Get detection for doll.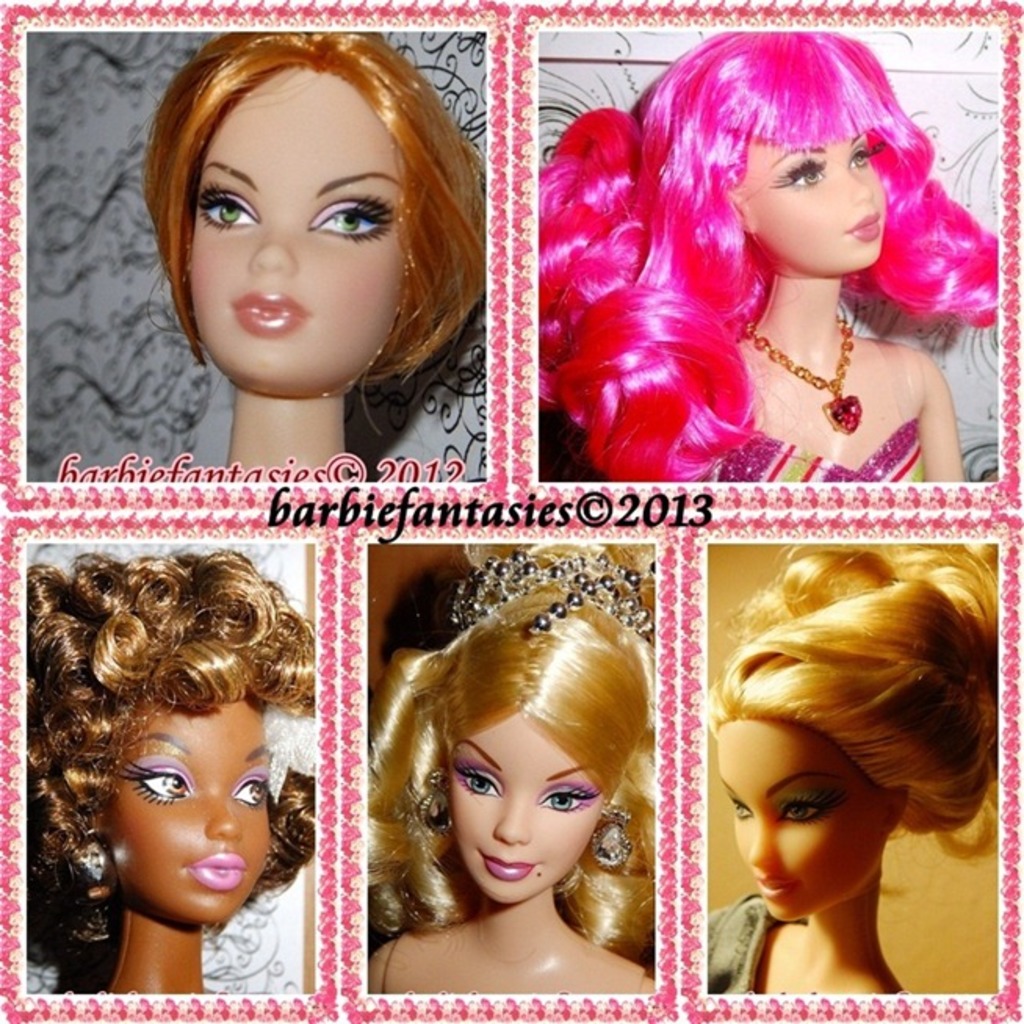
Detection: [x1=144, y1=34, x2=485, y2=474].
